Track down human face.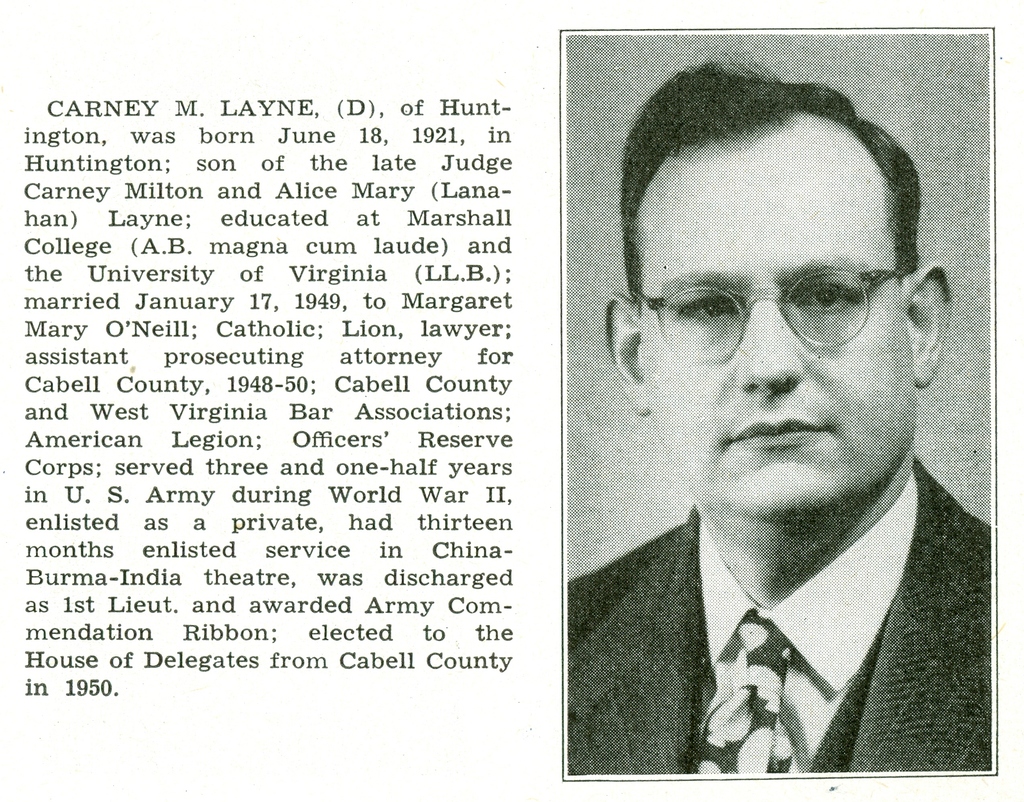
Tracked to 645,138,895,520.
